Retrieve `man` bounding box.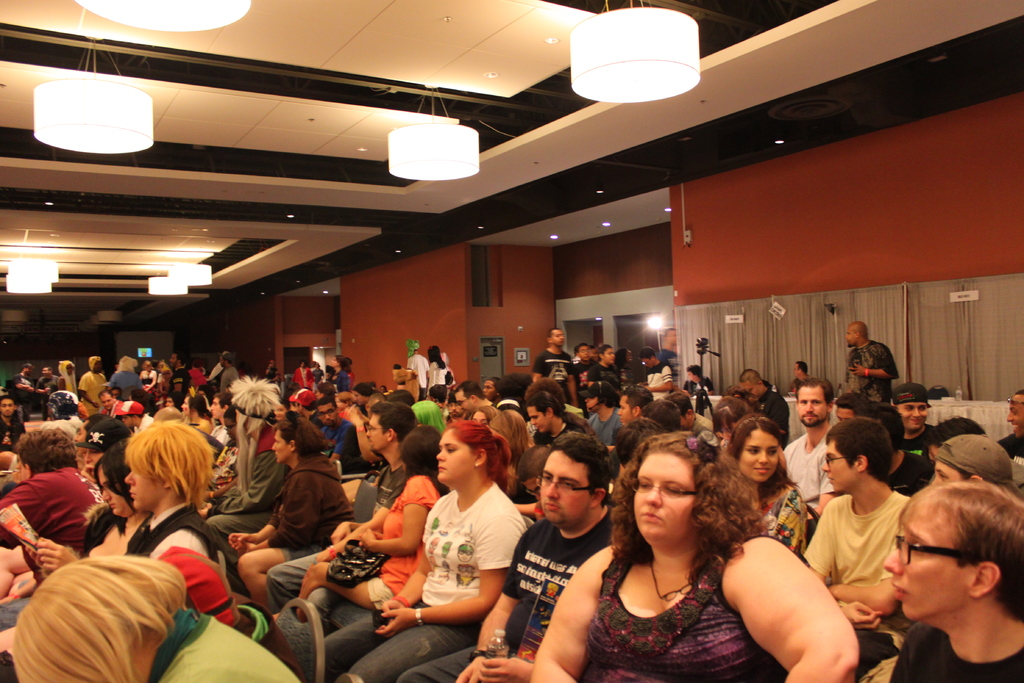
Bounding box: x1=531, y1=325, x2=580, y2=404.
